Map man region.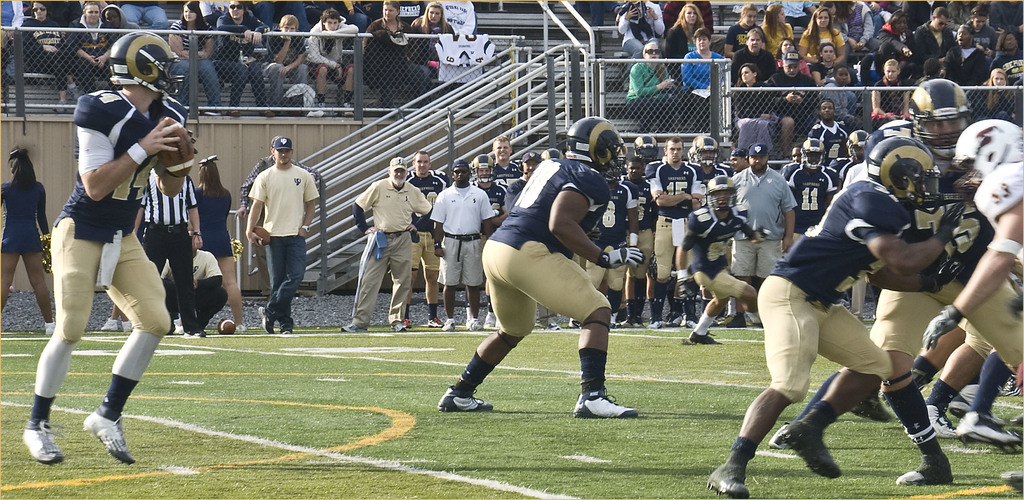
Mapped to left=340, top=157, right=436, bottom=333.
